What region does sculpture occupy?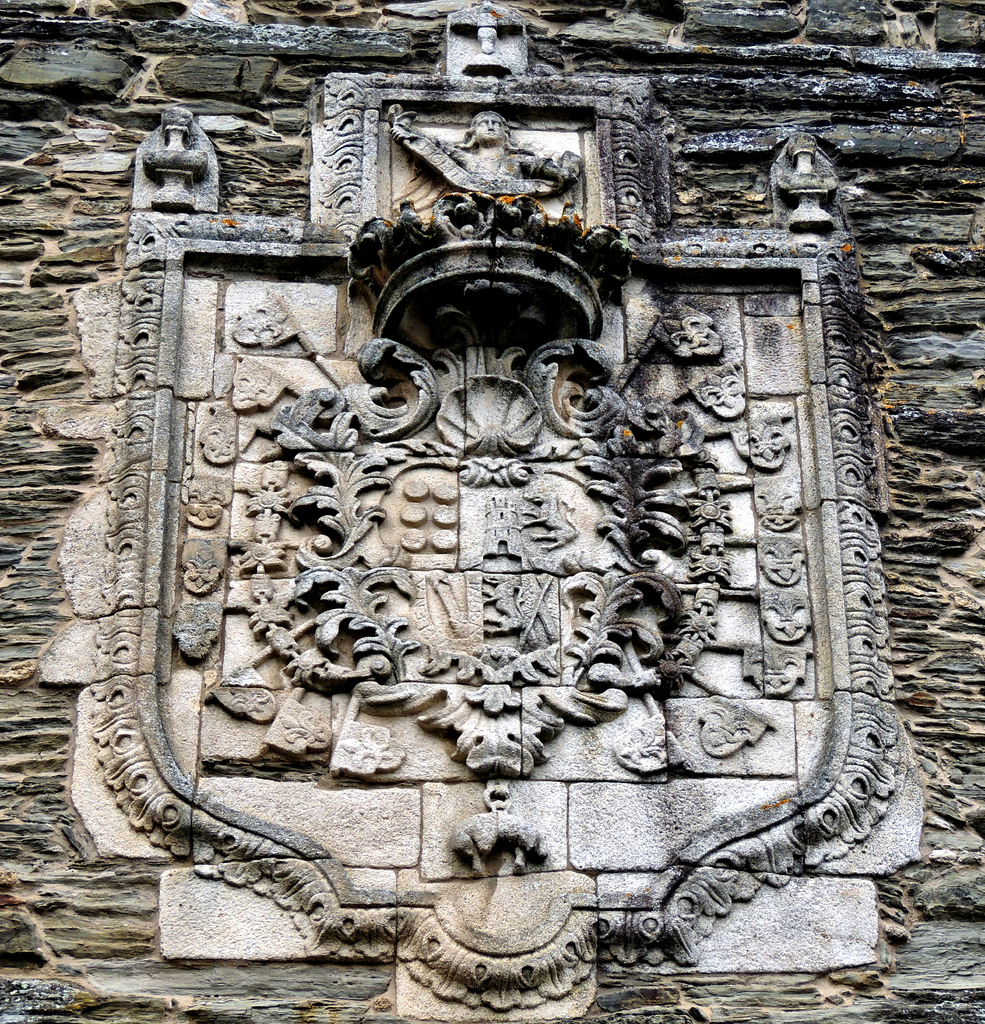
BBox(76, 132, 888, 989).
